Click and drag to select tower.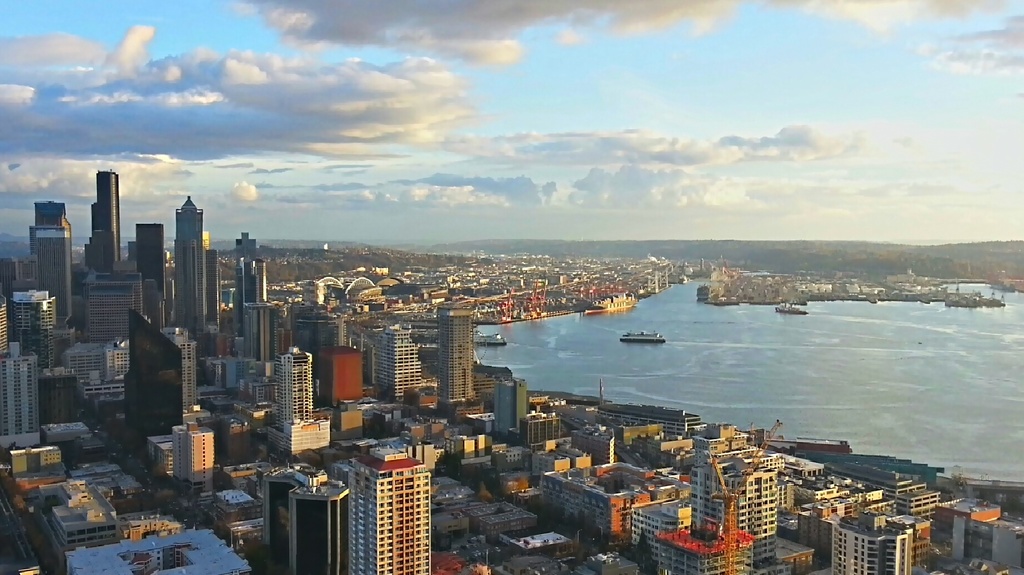
Selection: bbox=(0, 163, 476, 489).
